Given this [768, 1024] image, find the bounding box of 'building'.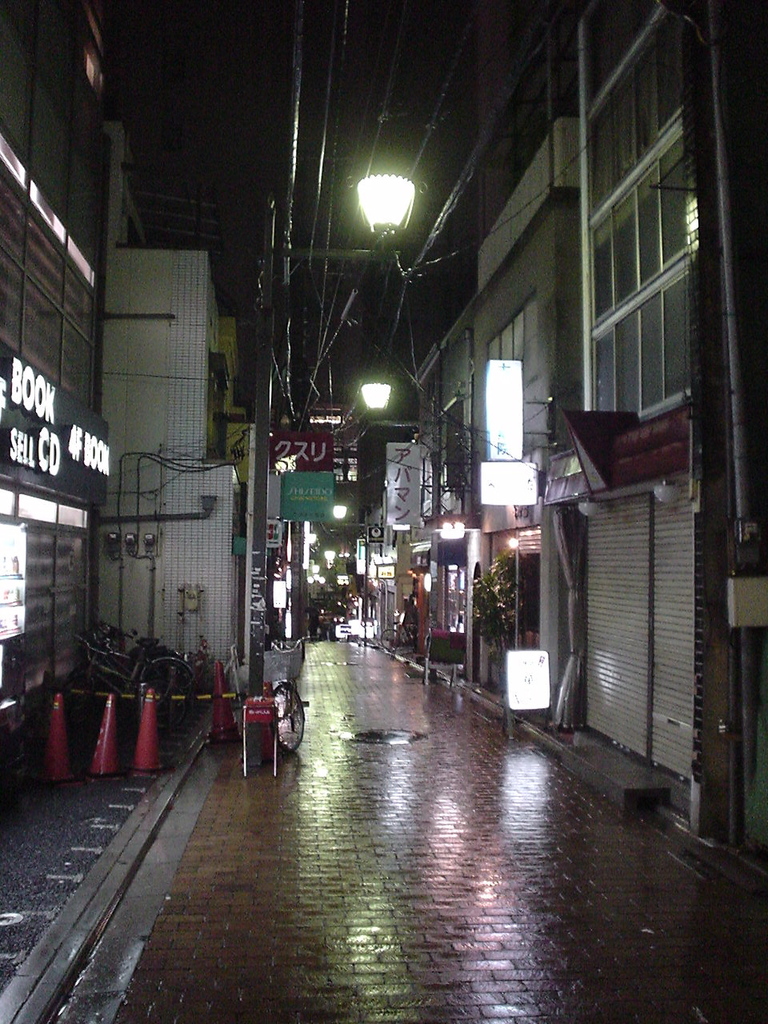
locate(0, 0, 110, 734).
